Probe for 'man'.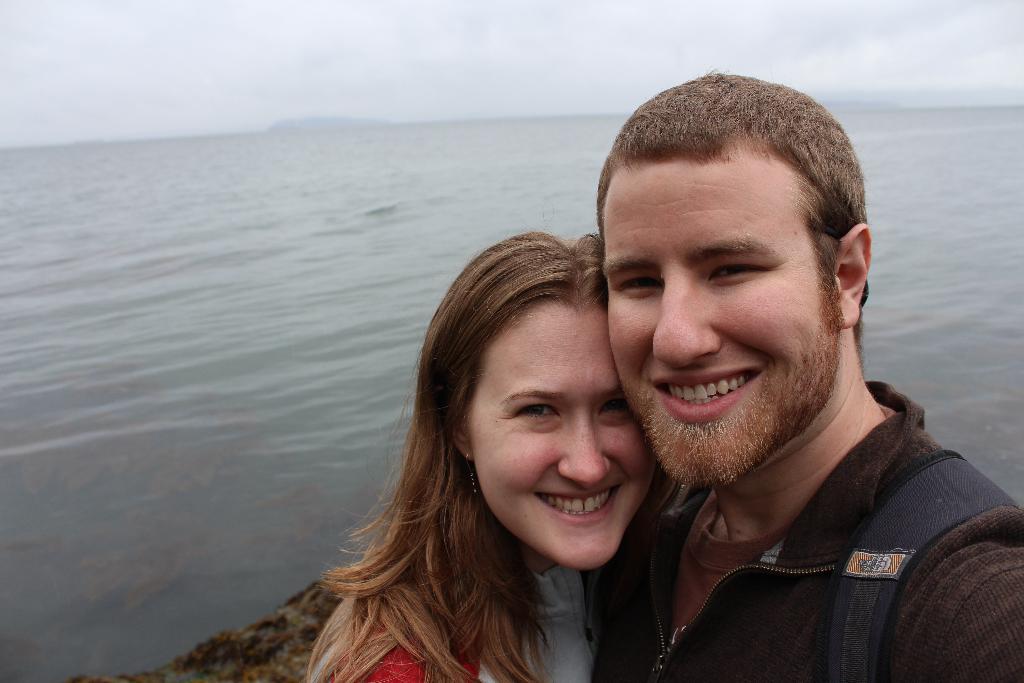
Probe result: {"x1": 556, "y1": 124, "x2": 1007, "y2": 682}.
